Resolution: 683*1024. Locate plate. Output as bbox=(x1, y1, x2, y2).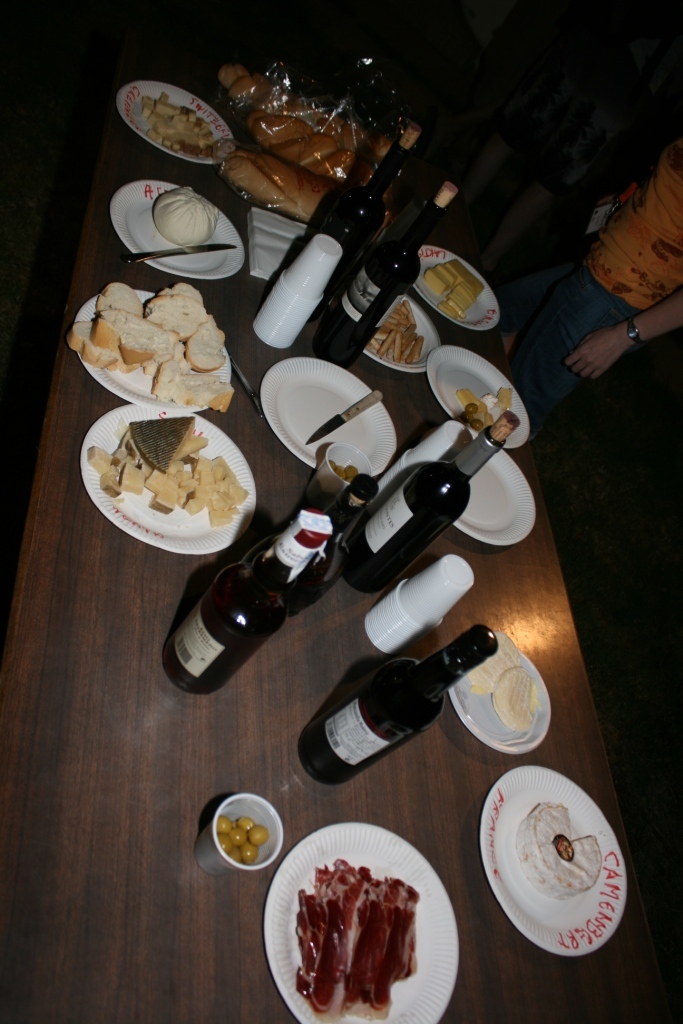
bbox=(113, 179, 248, 290).
